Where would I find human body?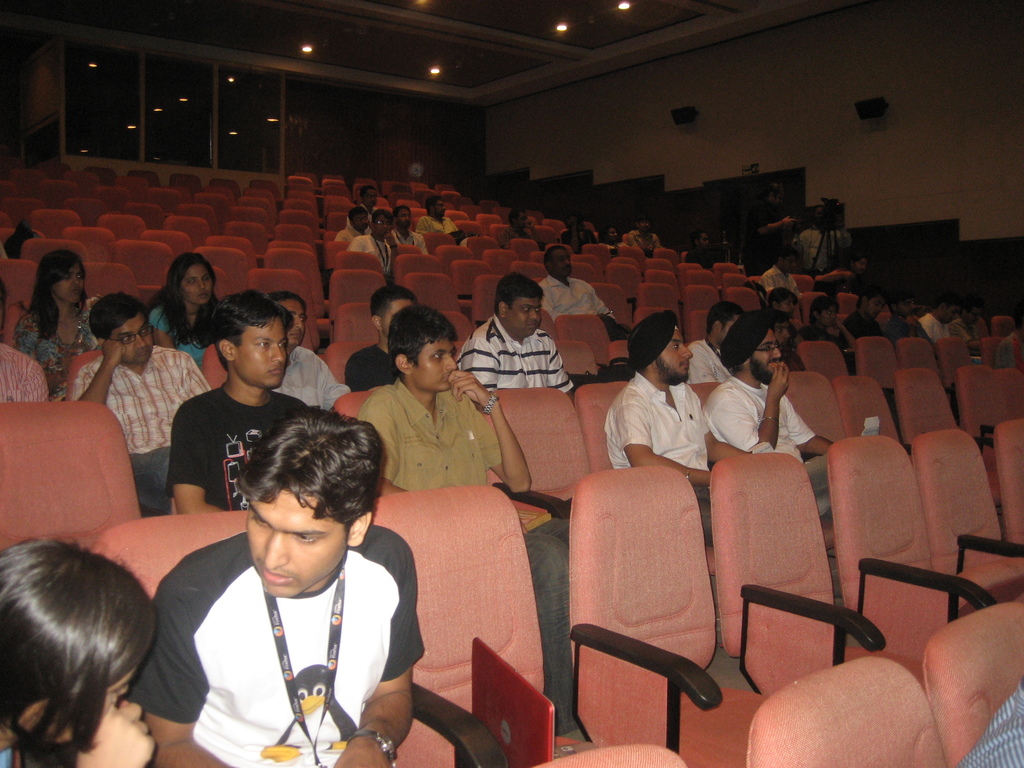
At <box>797,200,854,278</box>.
